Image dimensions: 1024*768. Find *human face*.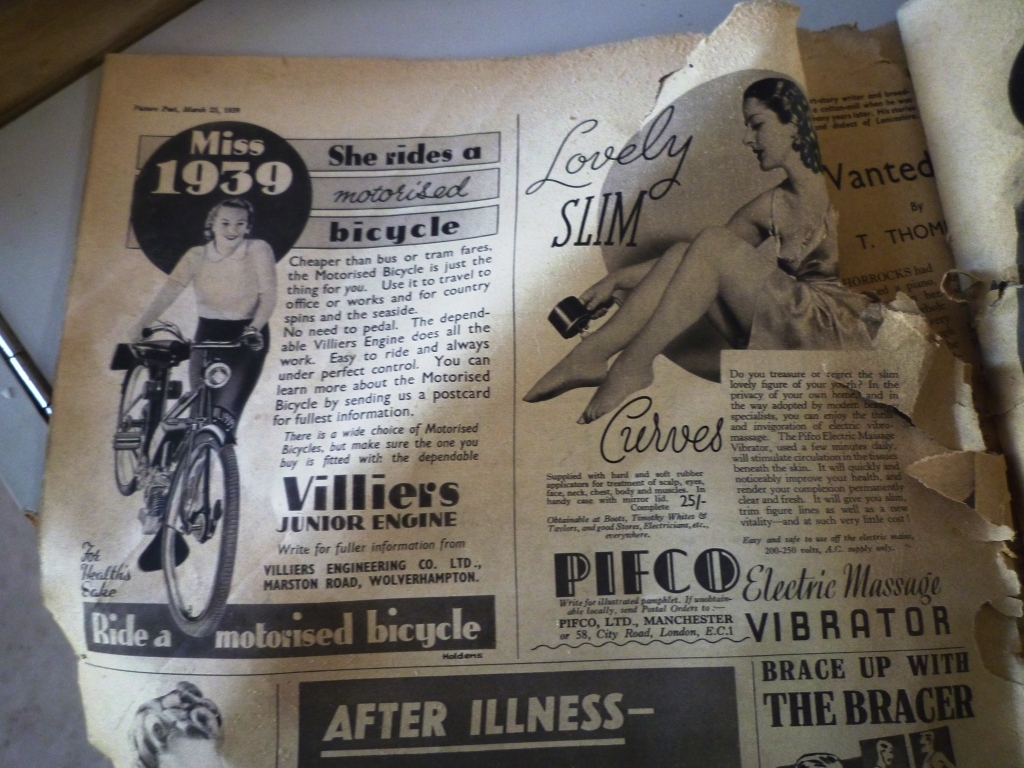
Rect(744, 104, 791, 170).
